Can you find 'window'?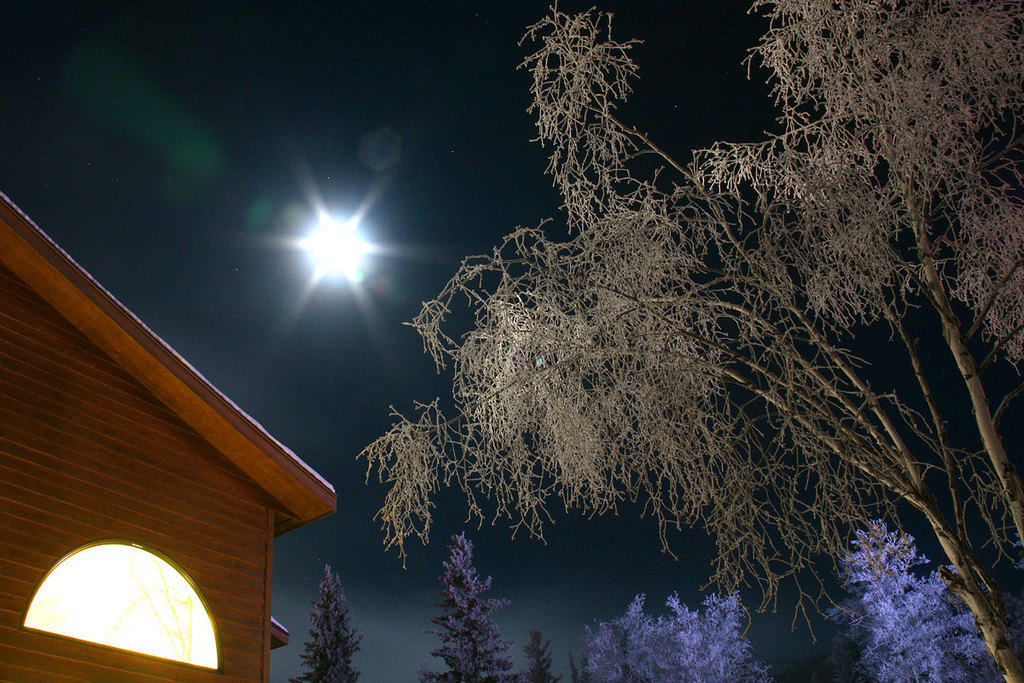
Yes, bounding box: pyautogui.locateOnScreen(20, 537, 226, 674).
